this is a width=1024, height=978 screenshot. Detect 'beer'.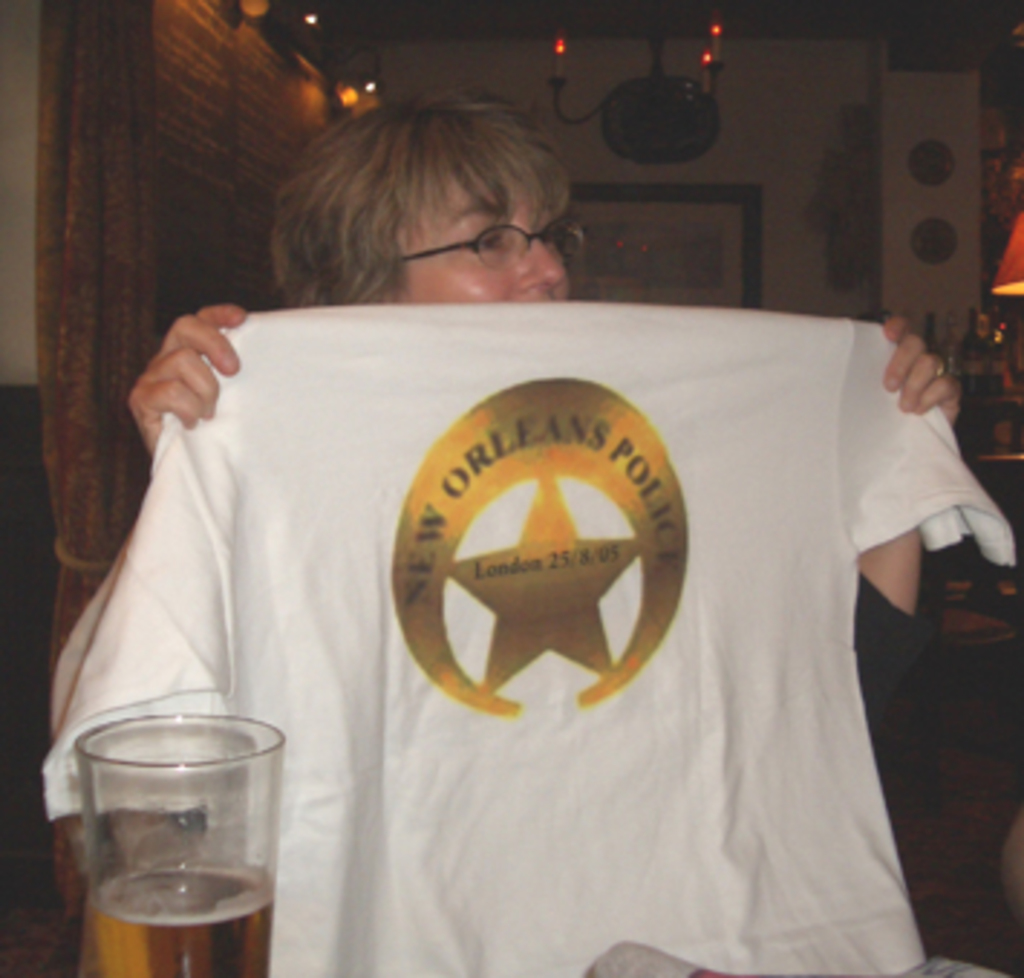
(left=75, top=863, right=277, bottom=975).
